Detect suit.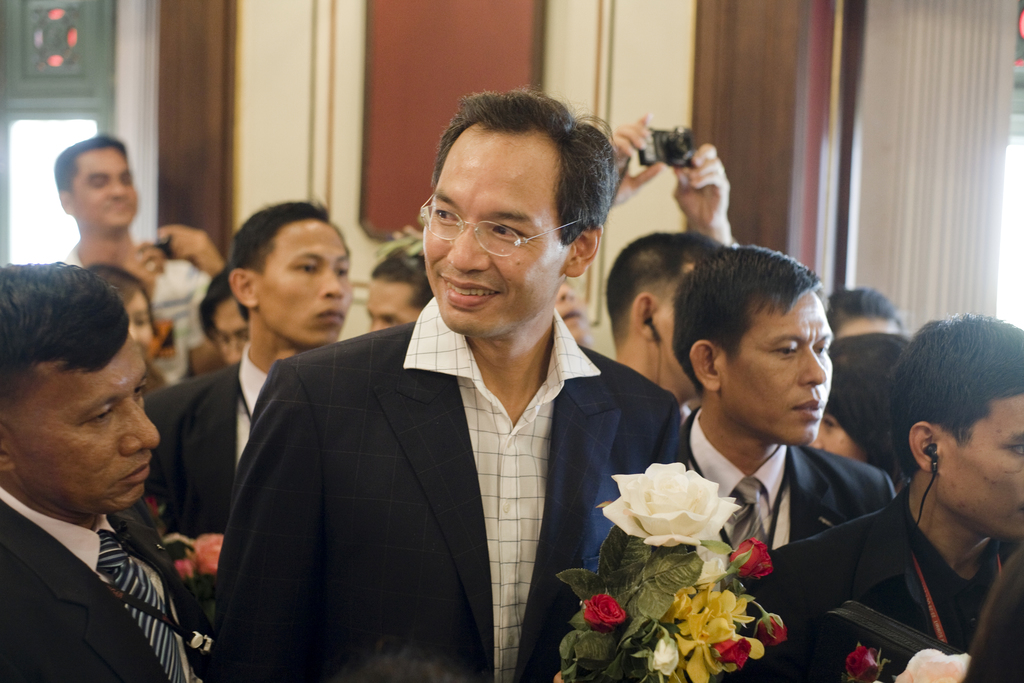
Detected at Rect(147, 342, 281, 632).
